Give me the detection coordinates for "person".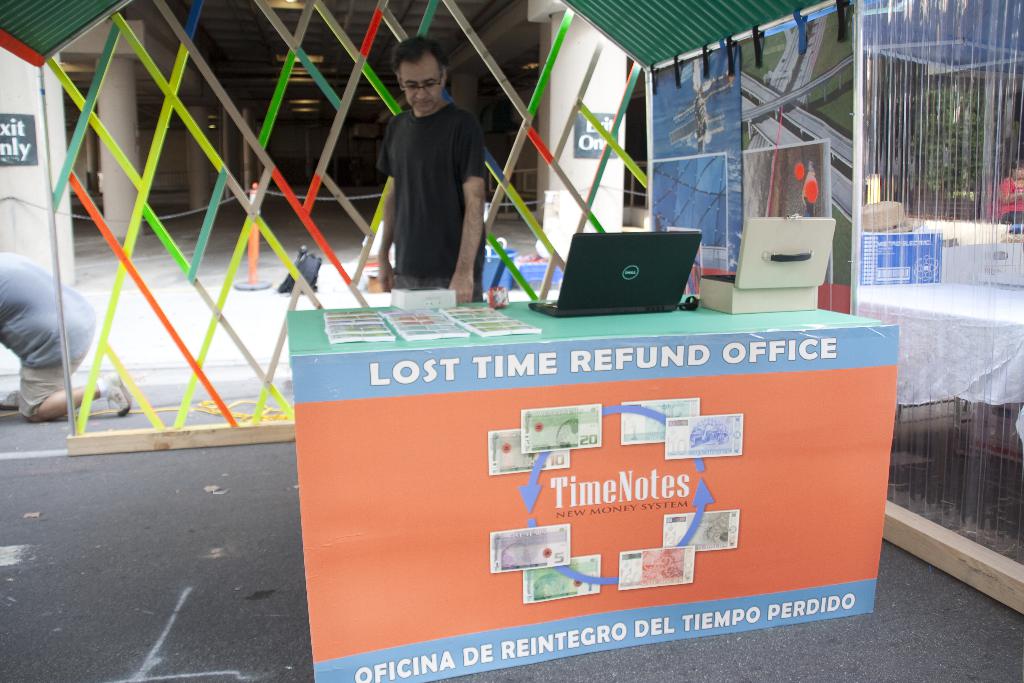
pyautogui.locateOnScreen(368, 39, 492, 297).
